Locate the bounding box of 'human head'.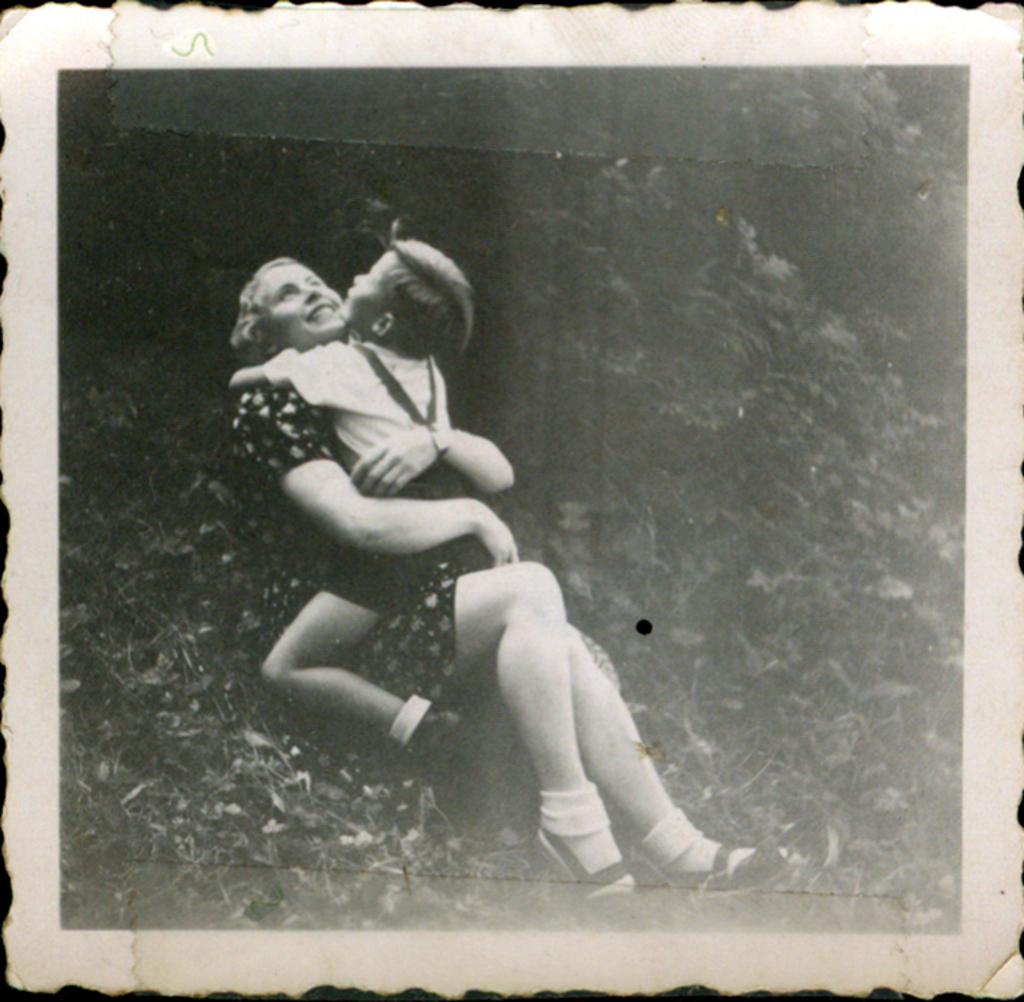
Bounding box: bbox=(340, 234, 472, 357).
